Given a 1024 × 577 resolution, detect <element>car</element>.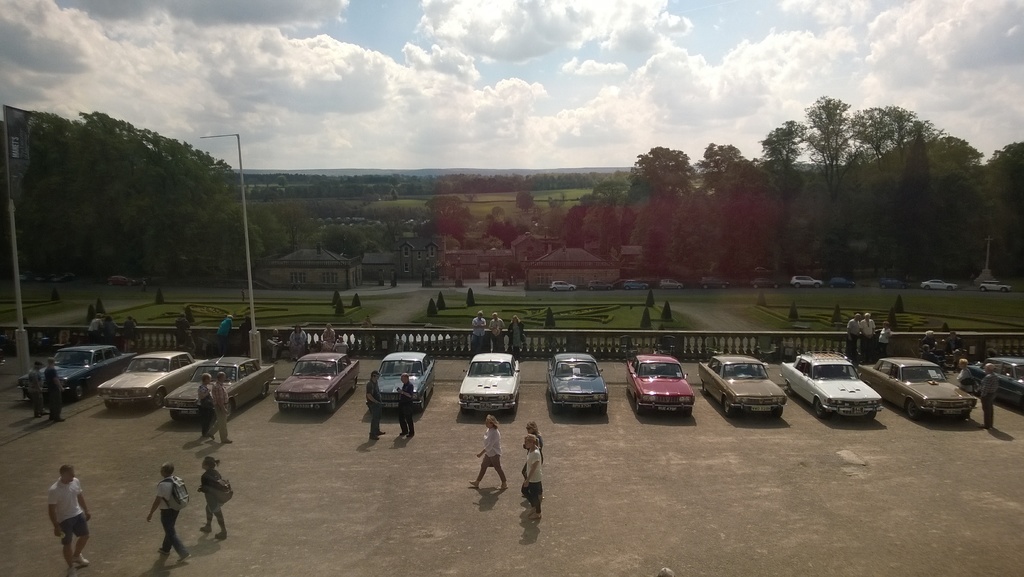
BBox(924, 277, 956, 288).
